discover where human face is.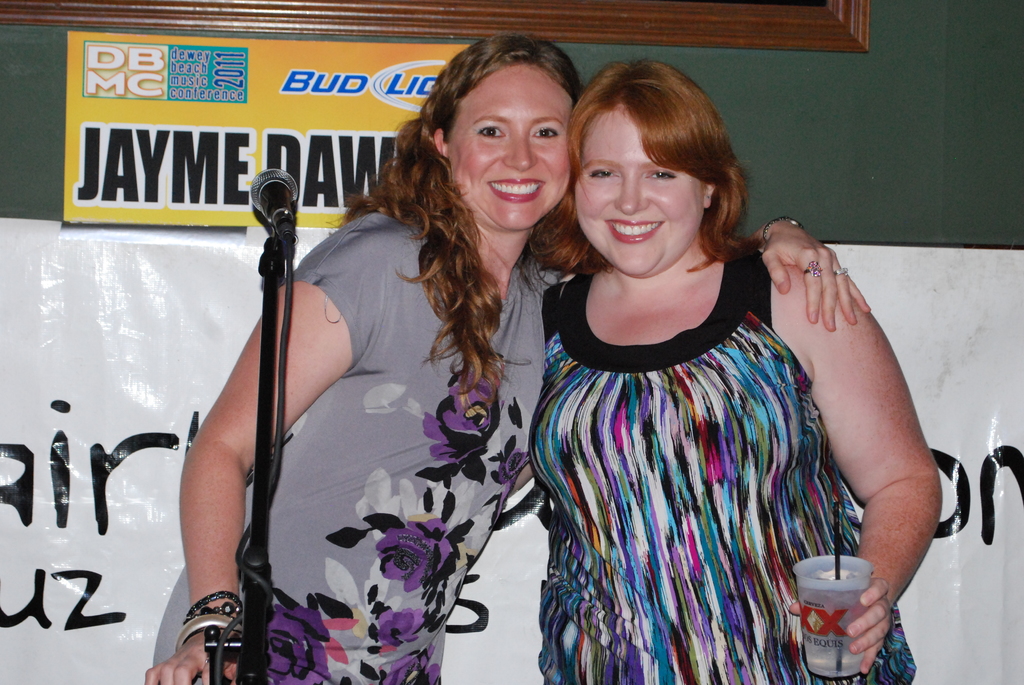
Discovered at BBox(448, 63, 578, 232).
